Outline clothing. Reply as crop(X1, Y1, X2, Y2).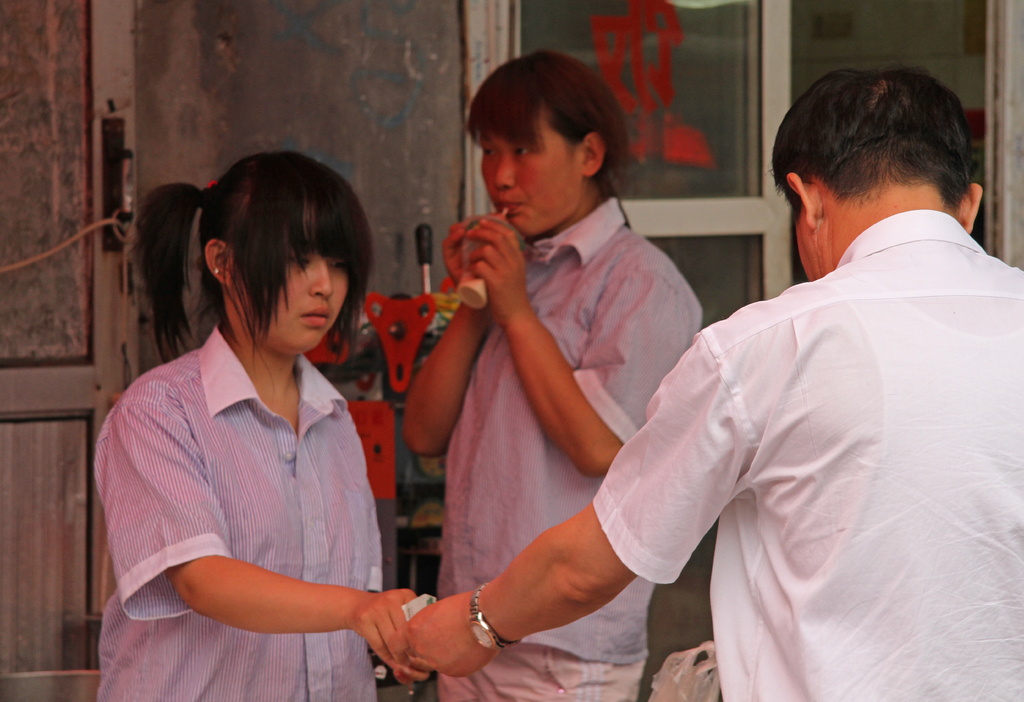
crop(95, 325, 384, 701).
